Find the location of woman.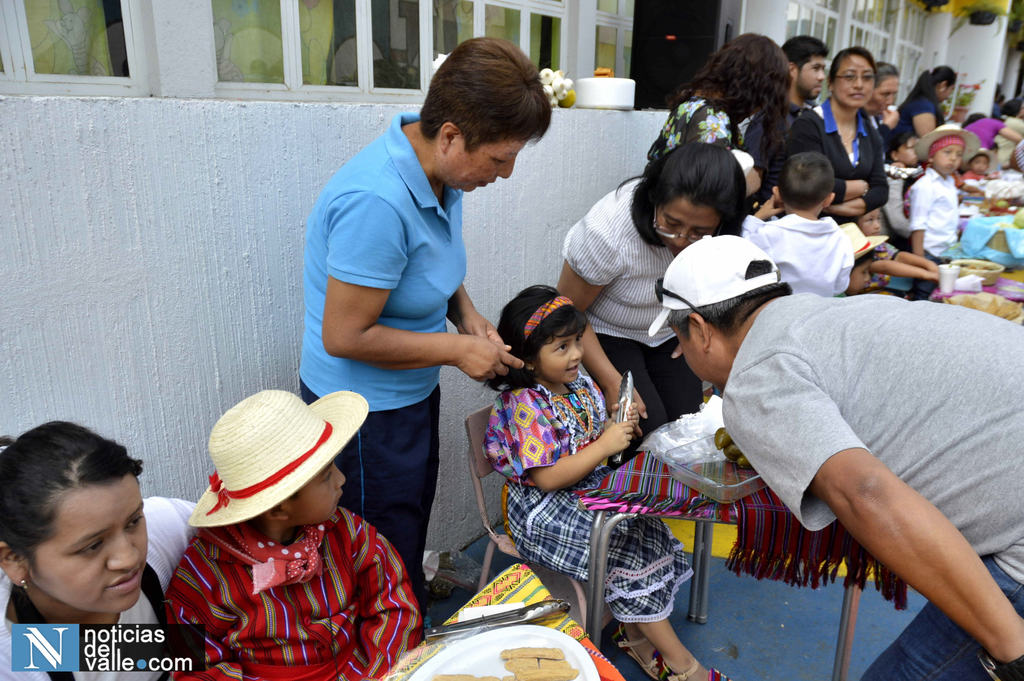
Location: (x1=893, y1=63, x2=959, y2=134).
